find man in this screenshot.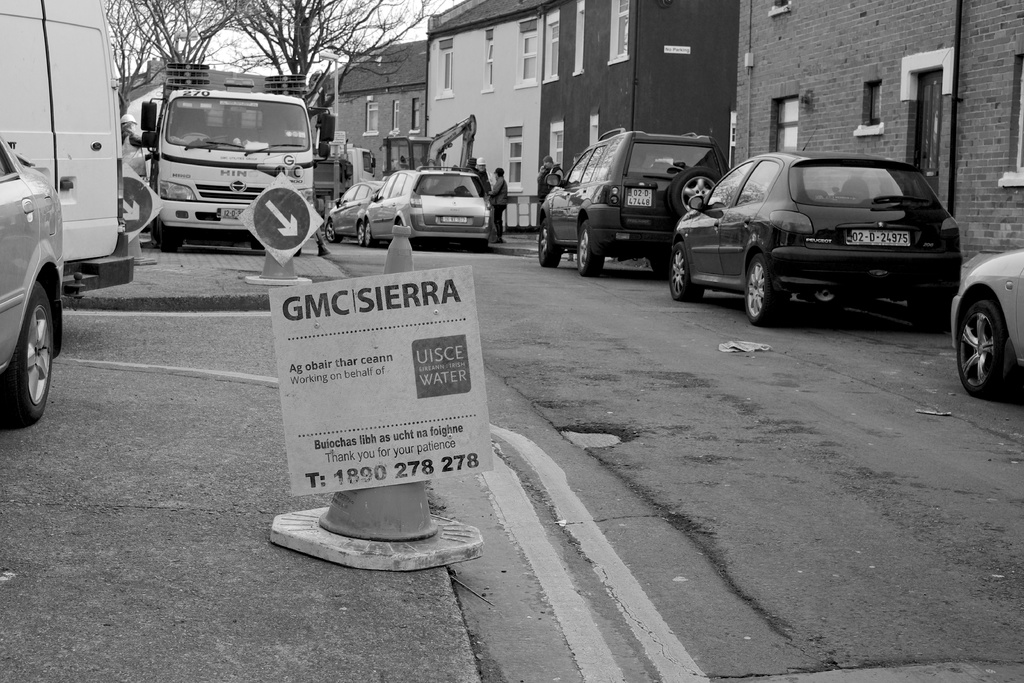
The bounding box for man is (539,154,568,217).
